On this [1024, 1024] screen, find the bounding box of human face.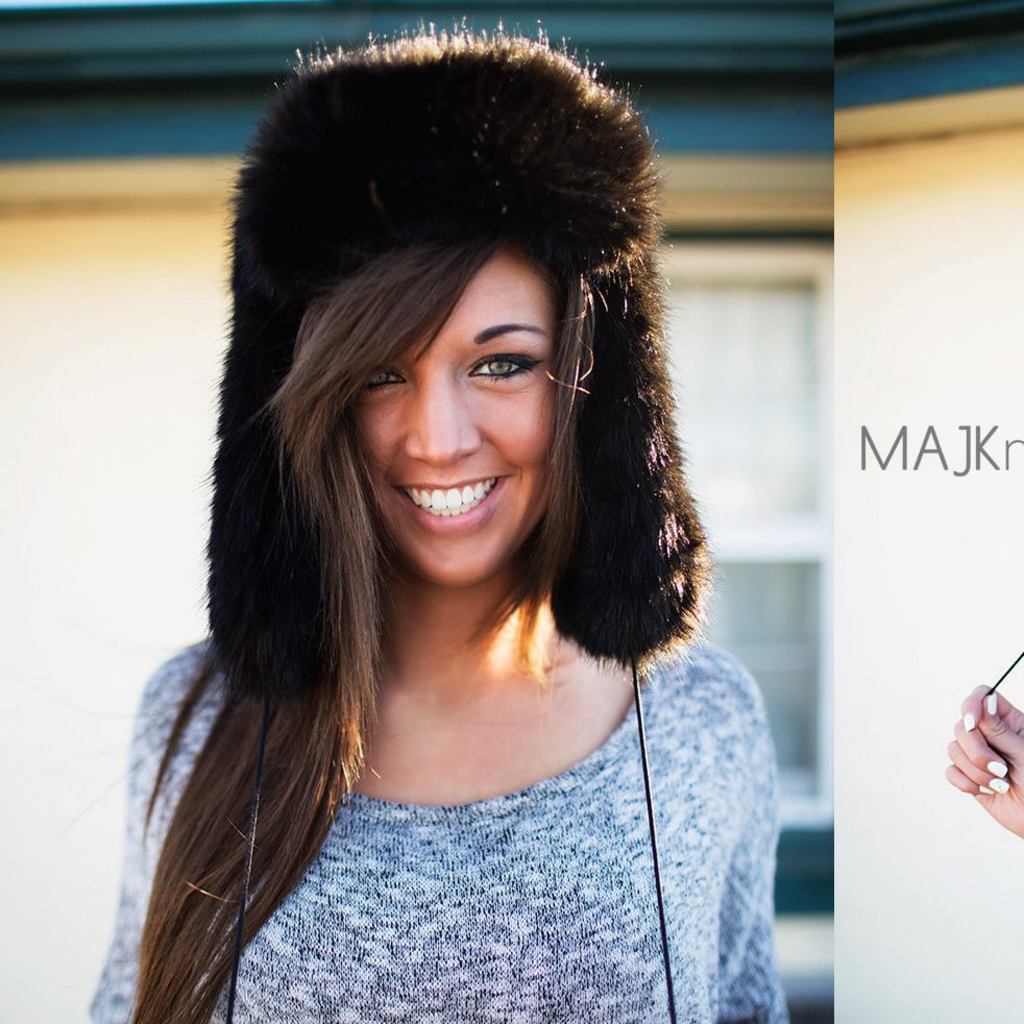
Bounding box: 344:248:561:589.
